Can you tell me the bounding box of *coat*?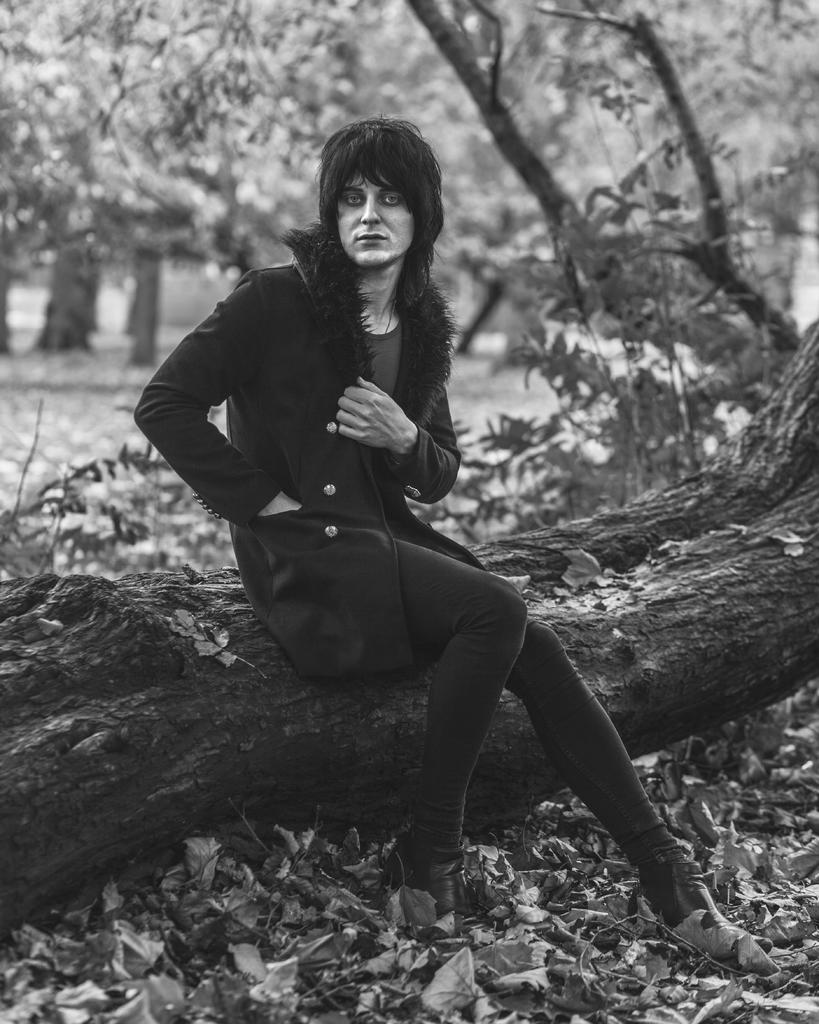
129/223/484/678.
